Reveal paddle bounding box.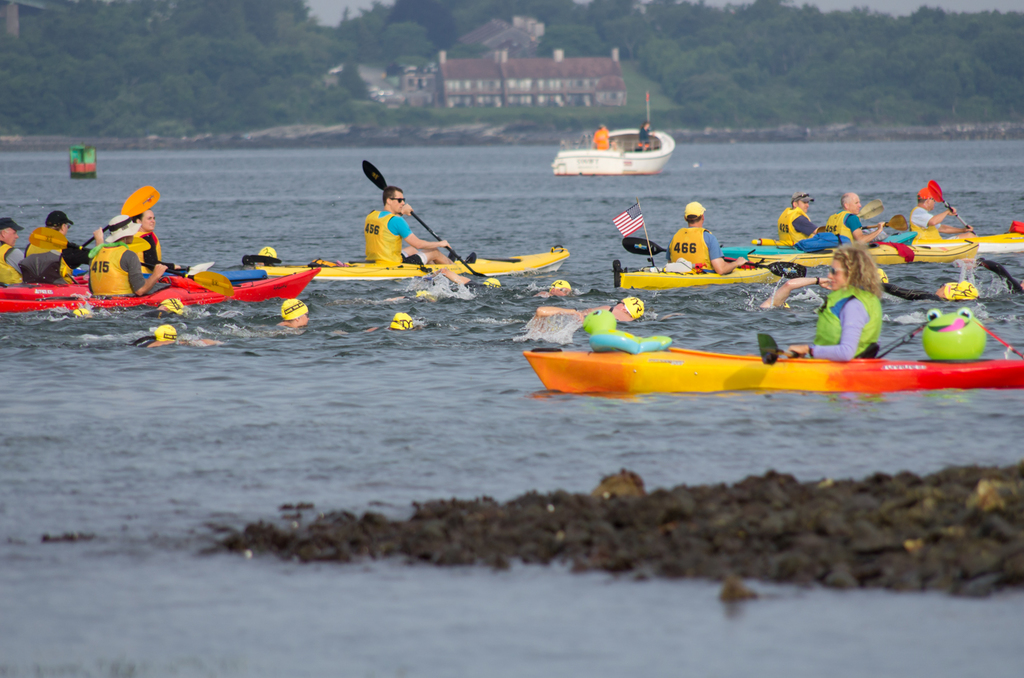
Revealed: crop(29, 226, 231, 301).
